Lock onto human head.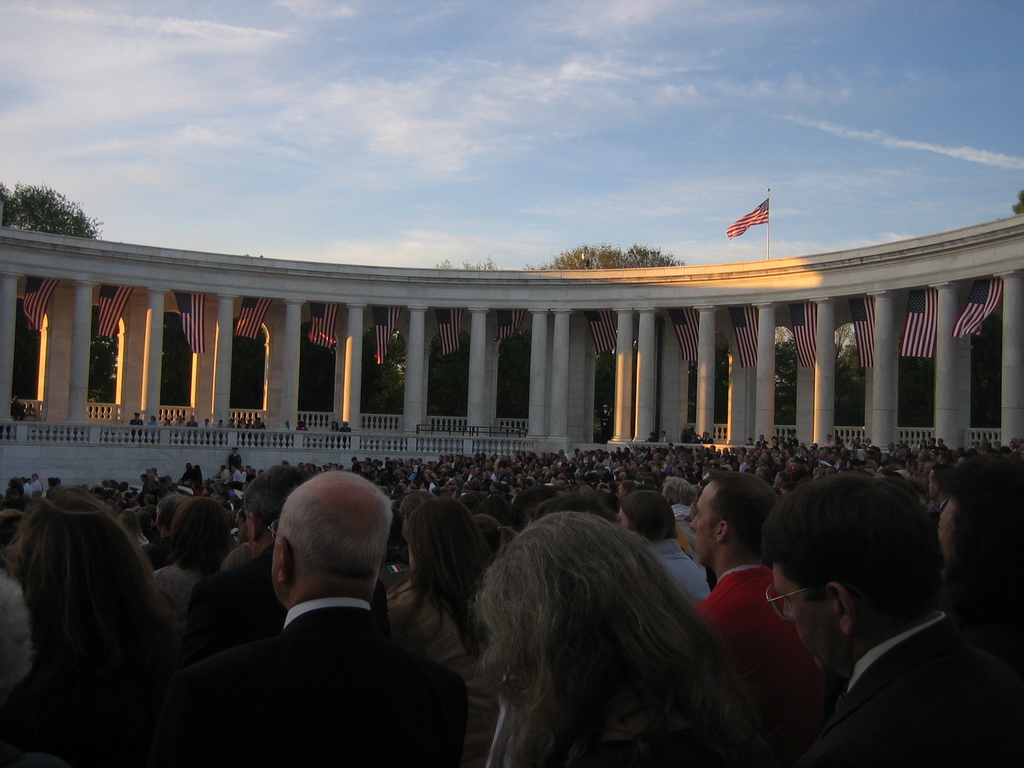
Locked: bbox=(756, 472, 947, 686).
